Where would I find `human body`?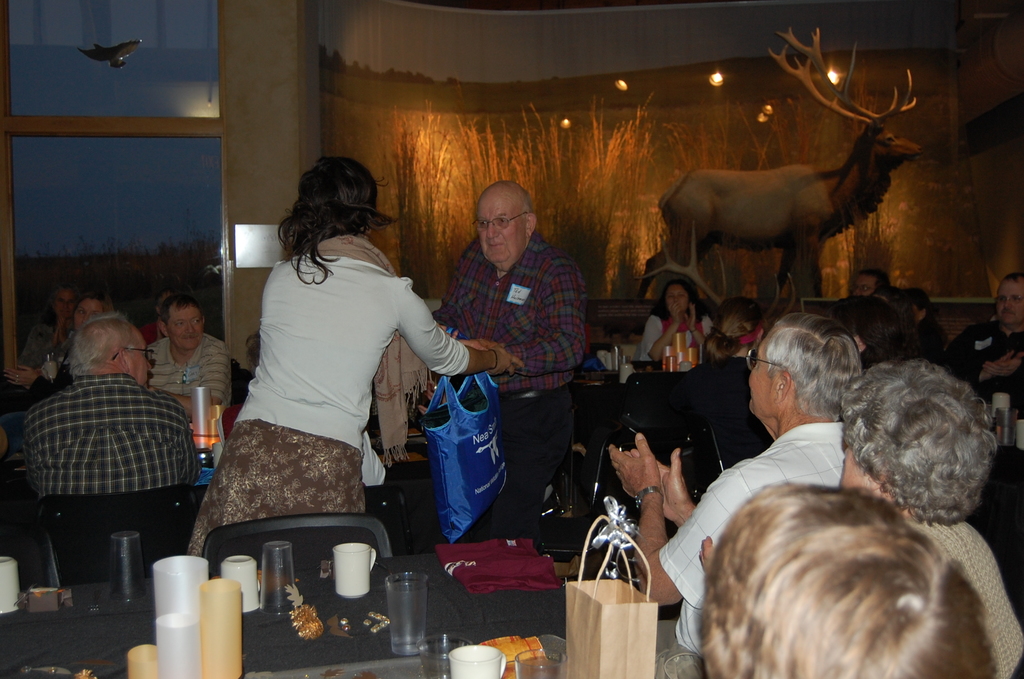
At 898, 281, 954, 358.
